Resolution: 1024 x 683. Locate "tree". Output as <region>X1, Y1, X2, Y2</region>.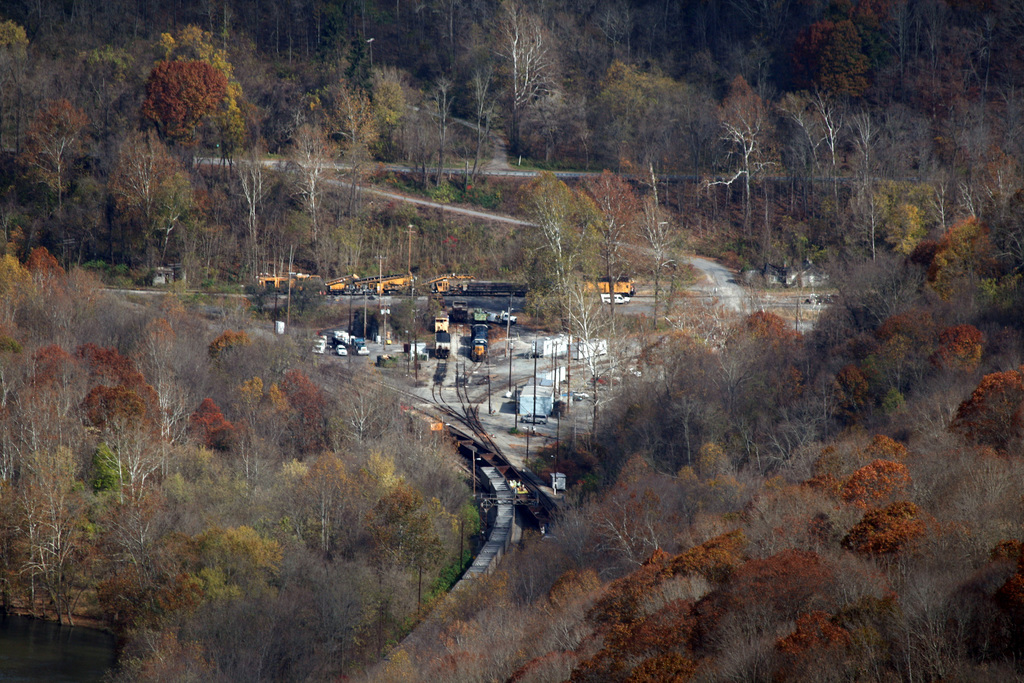
<region>3, 19, 40, 177</region>.
